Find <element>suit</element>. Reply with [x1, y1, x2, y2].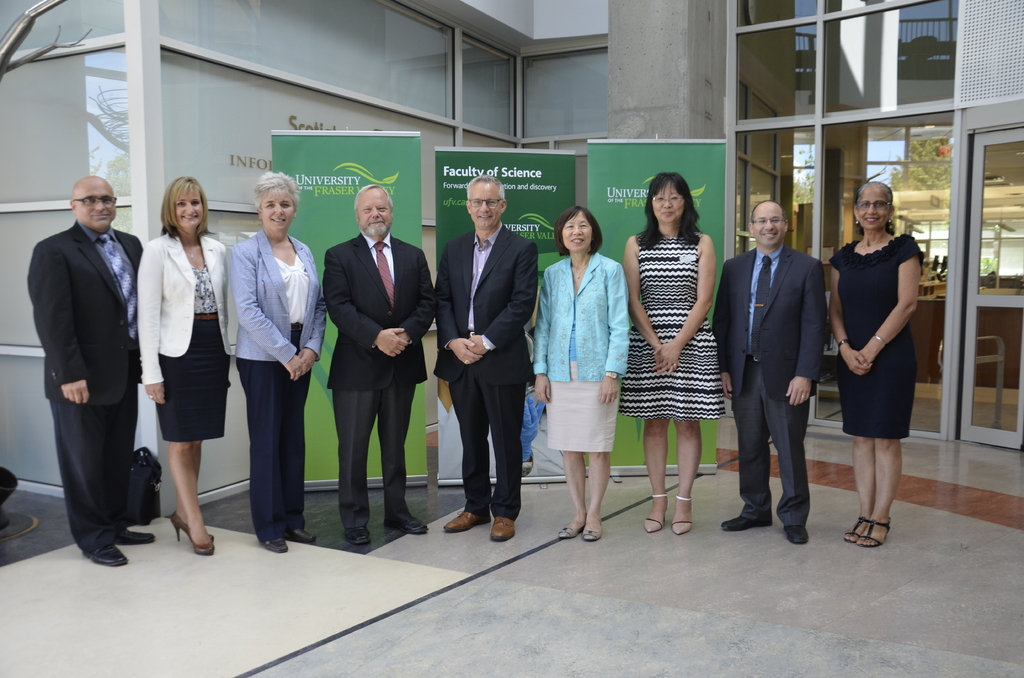
[134, 234, 235, 385].
